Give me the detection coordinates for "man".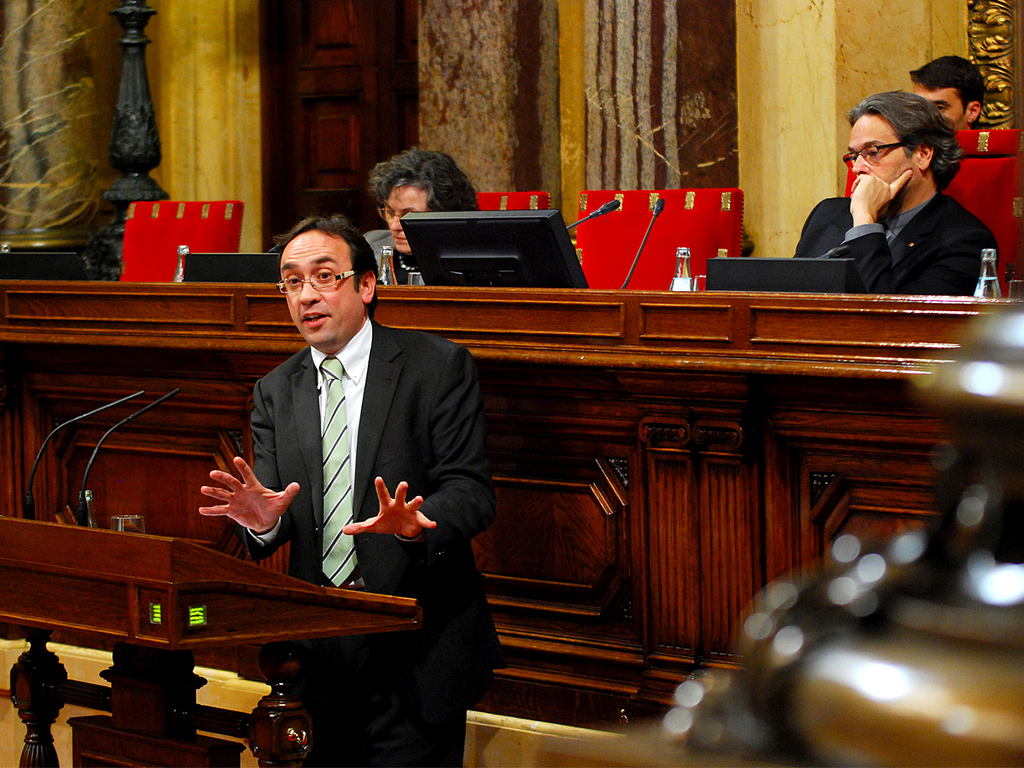
left=793, top=89, right=1004, bottom=295.
